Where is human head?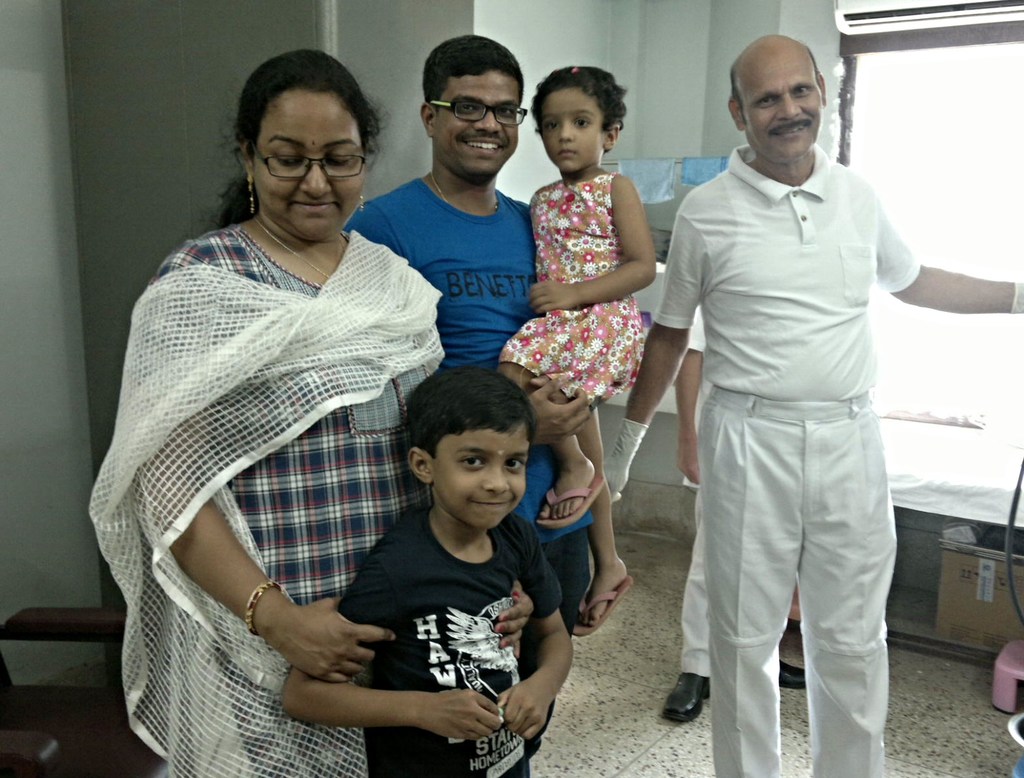
(398, 371, 547, 544).
